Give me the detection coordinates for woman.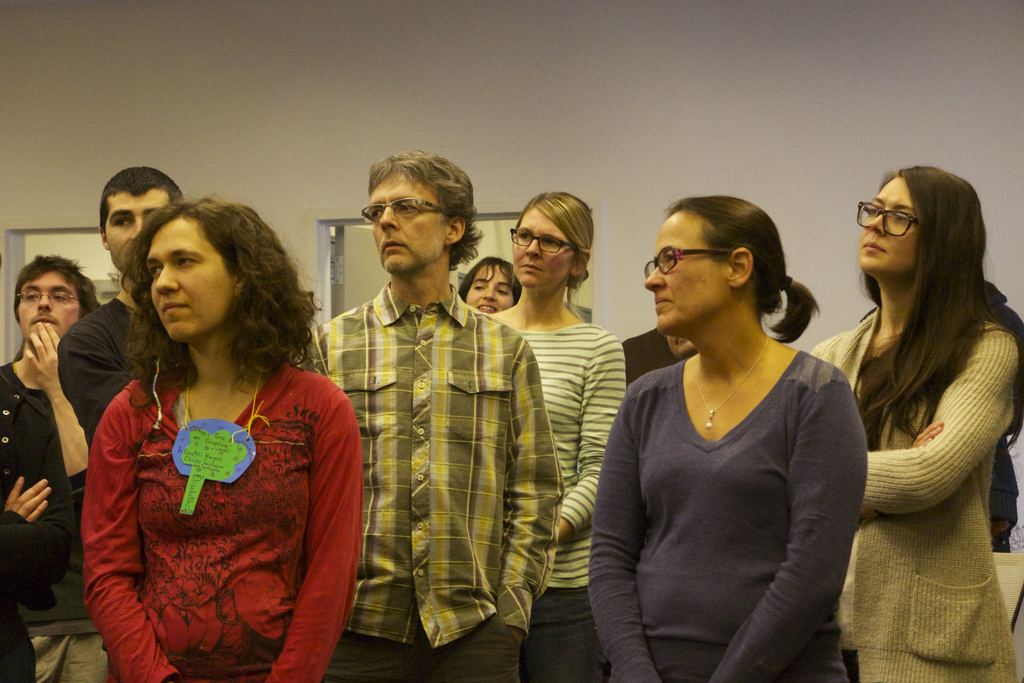
(left=584, top=193, right=866, bottom=682).
